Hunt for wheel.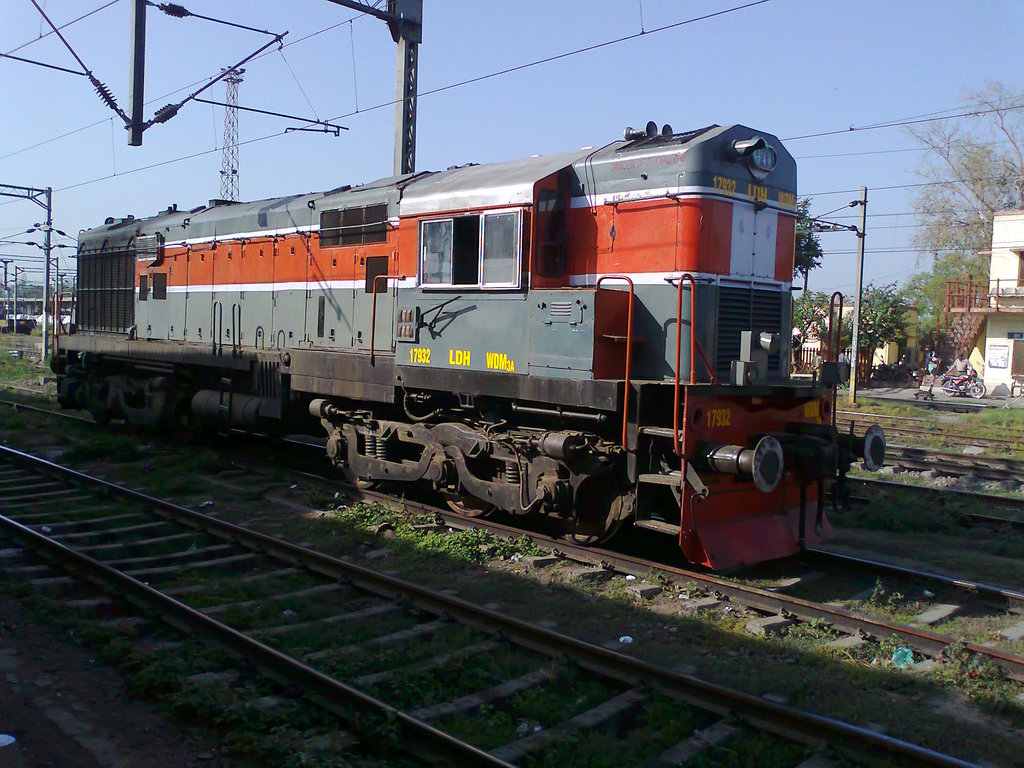
Hunted down at <box>88,402,109,422</box>.
